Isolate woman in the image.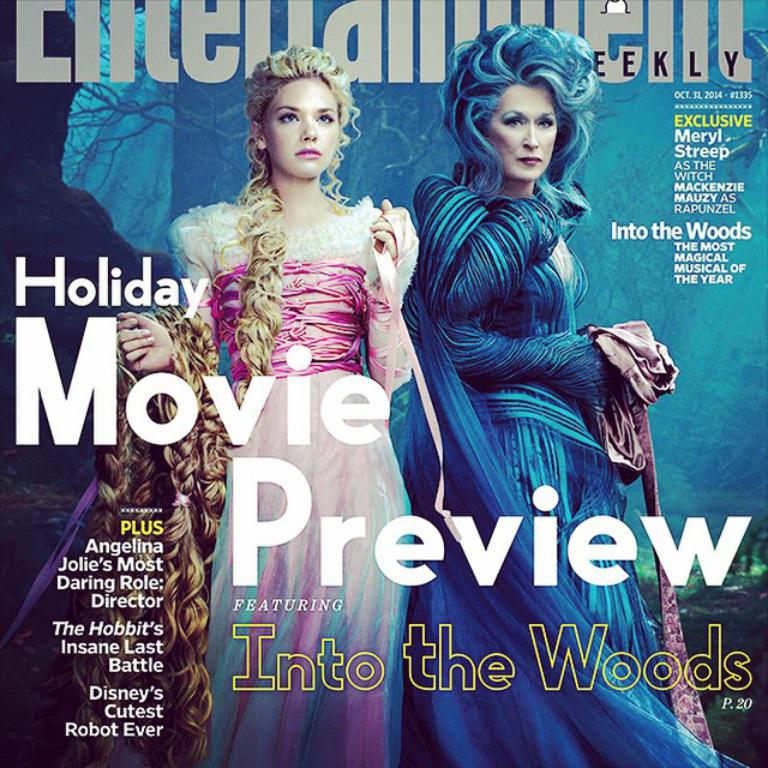
Isolated region: region(390, 18, 739, 767).
